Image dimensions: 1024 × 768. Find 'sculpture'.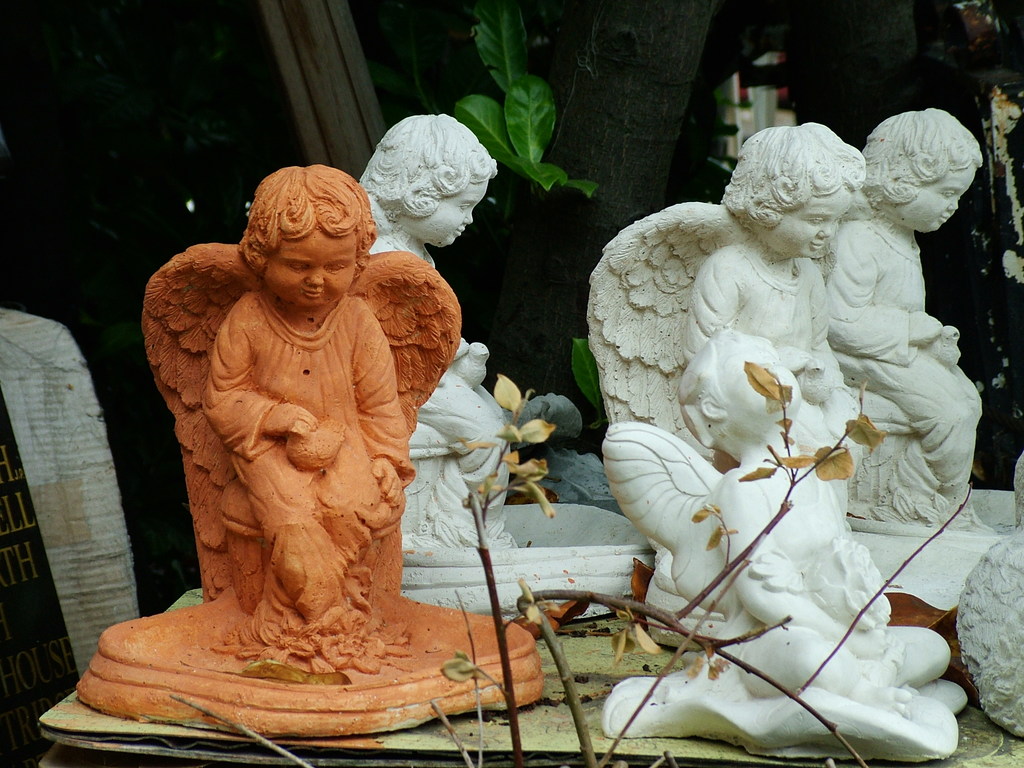
bbox=[106, 147, 465, 701].
